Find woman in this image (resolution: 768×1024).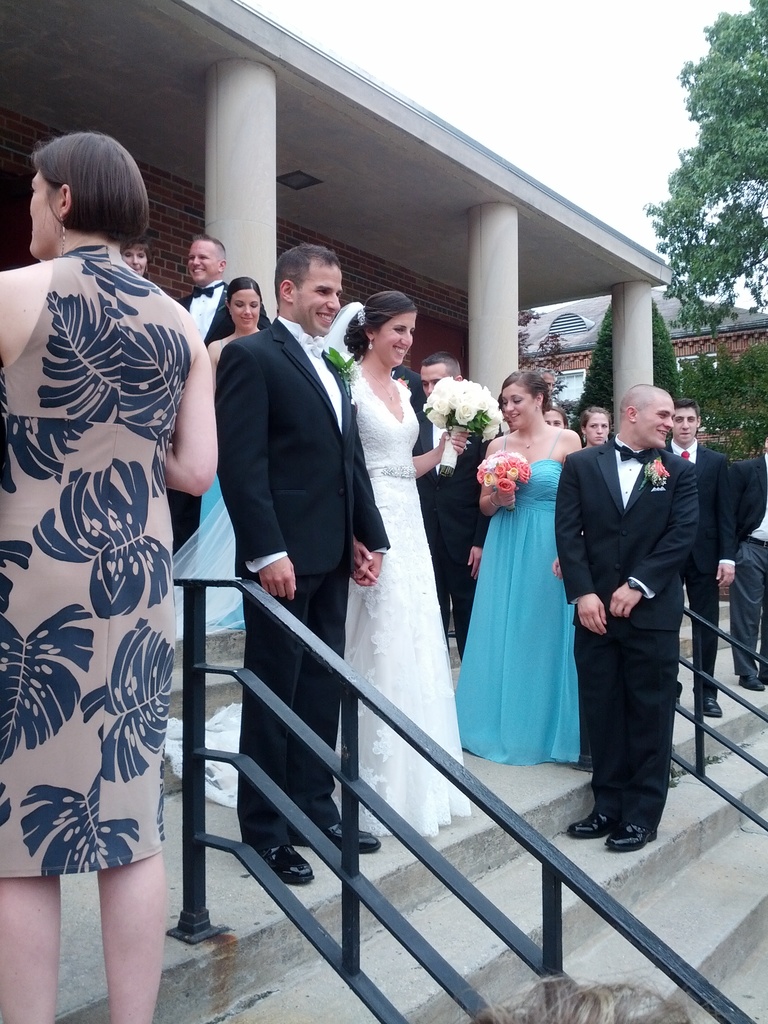
select_region(463, 365, 596, 780).
